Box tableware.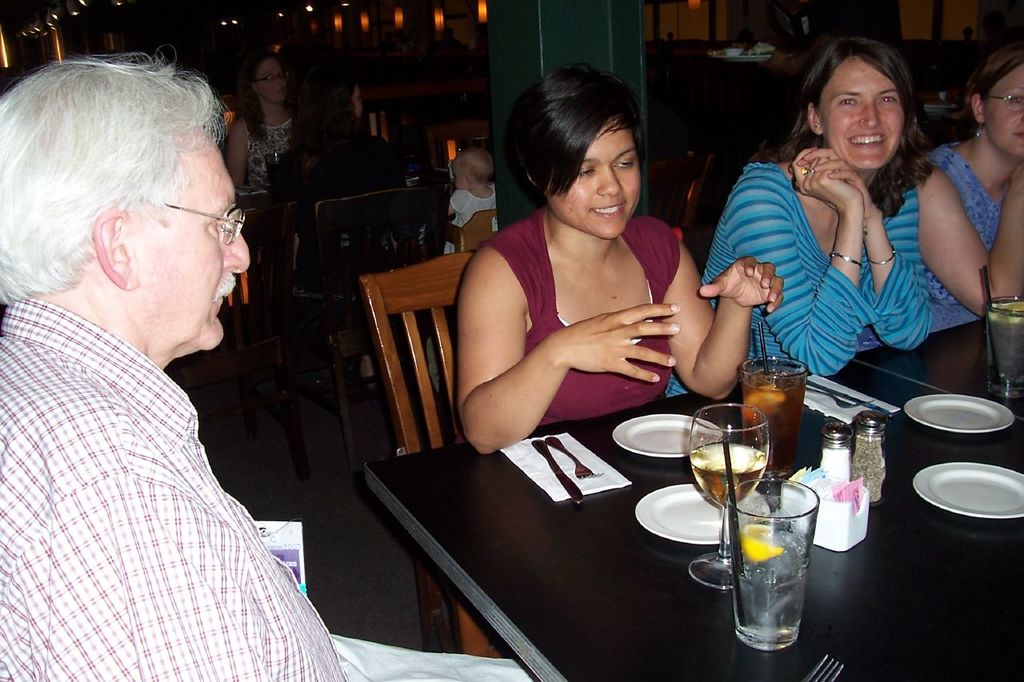
x1=906 y1=391 x2=1014 y2=432.
